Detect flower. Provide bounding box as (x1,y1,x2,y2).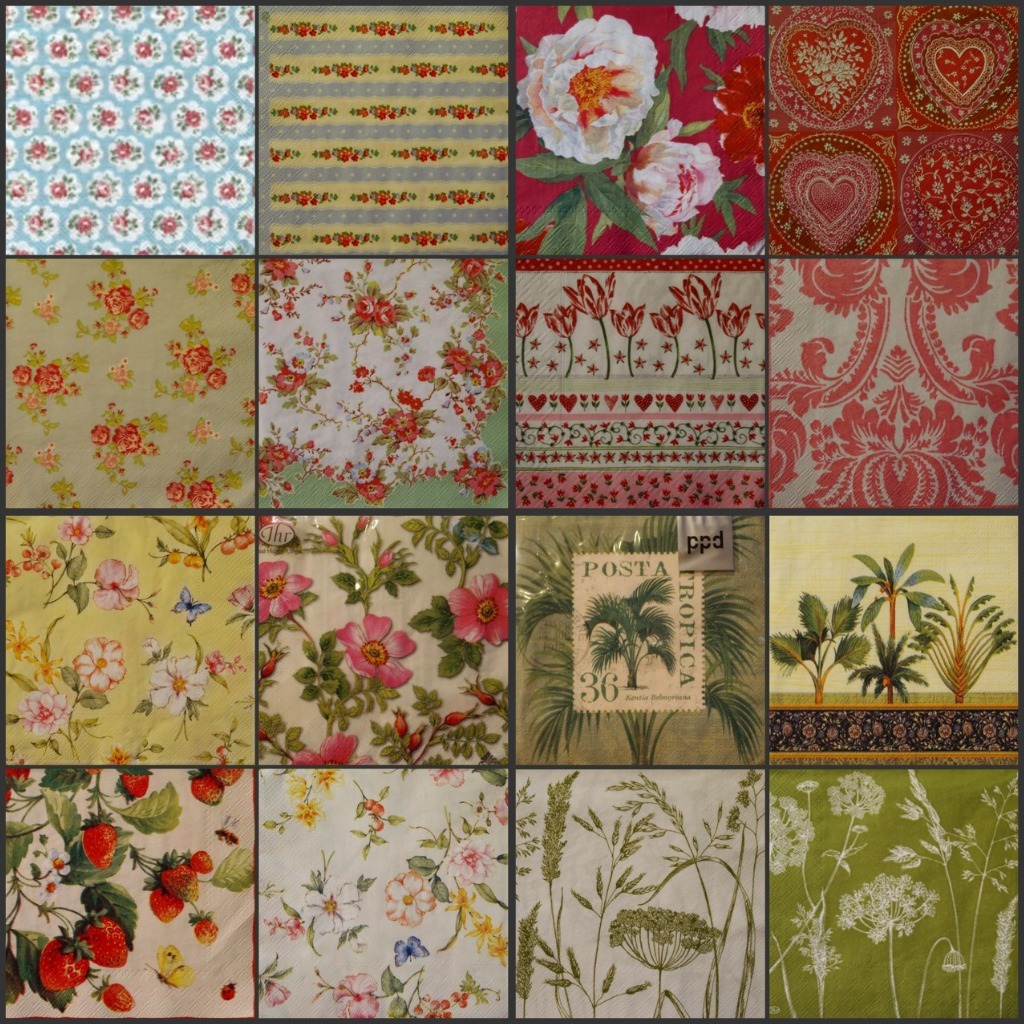
(126,32,160,54).
